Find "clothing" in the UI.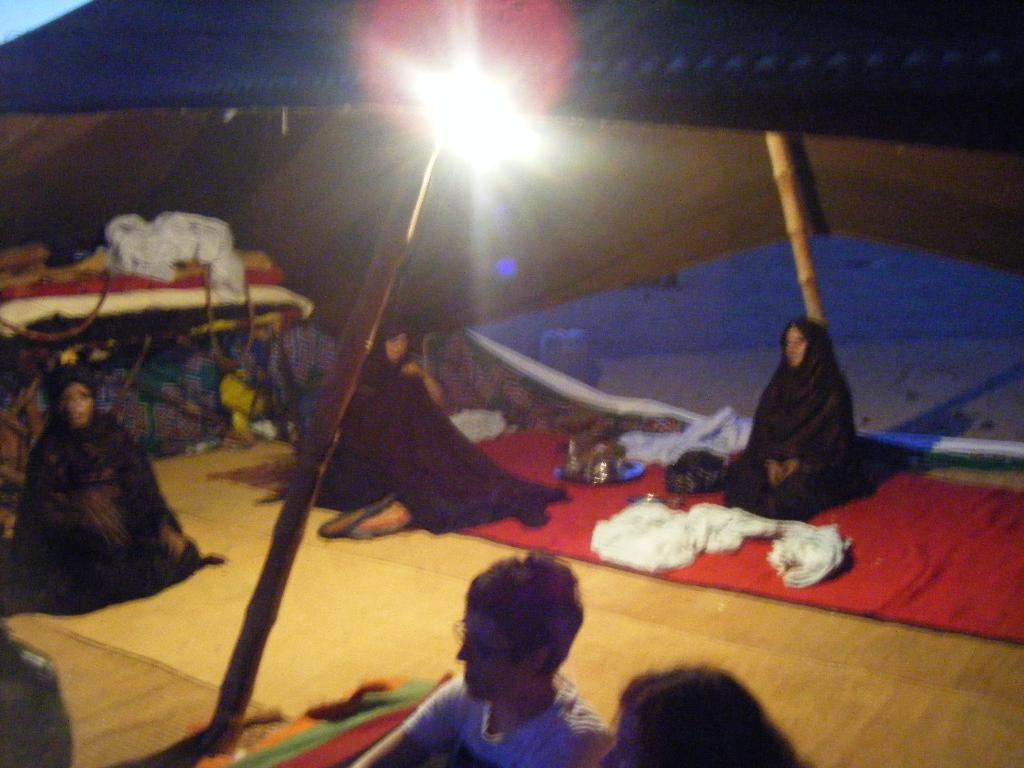
UI element at bbox=(308, 316, 571, 538).
